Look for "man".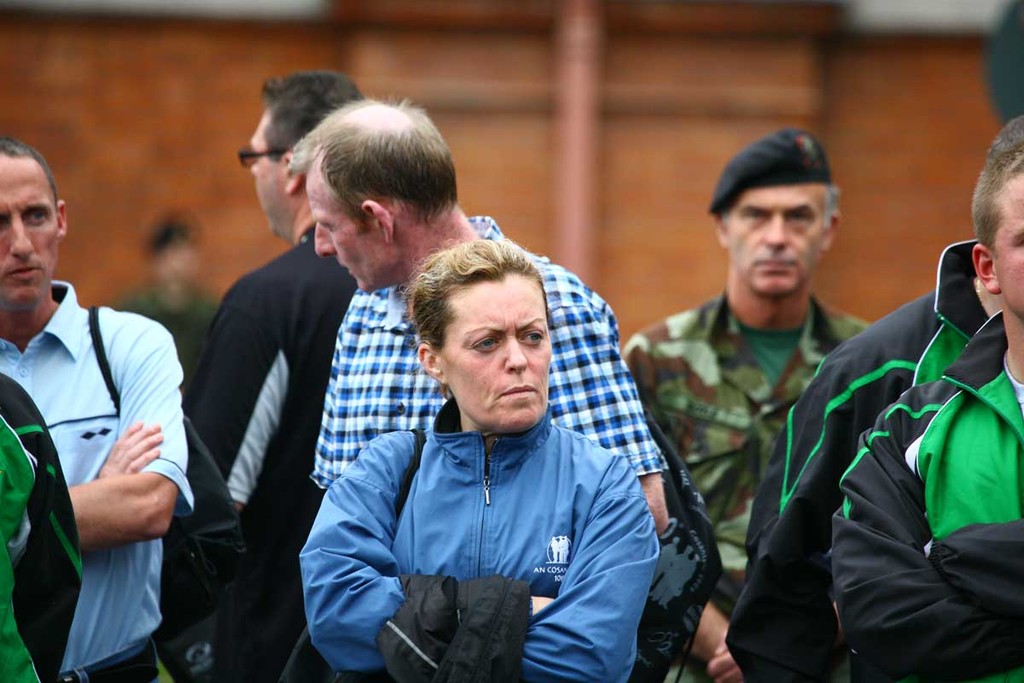
Found: <box>10,198,218,681</box>.
